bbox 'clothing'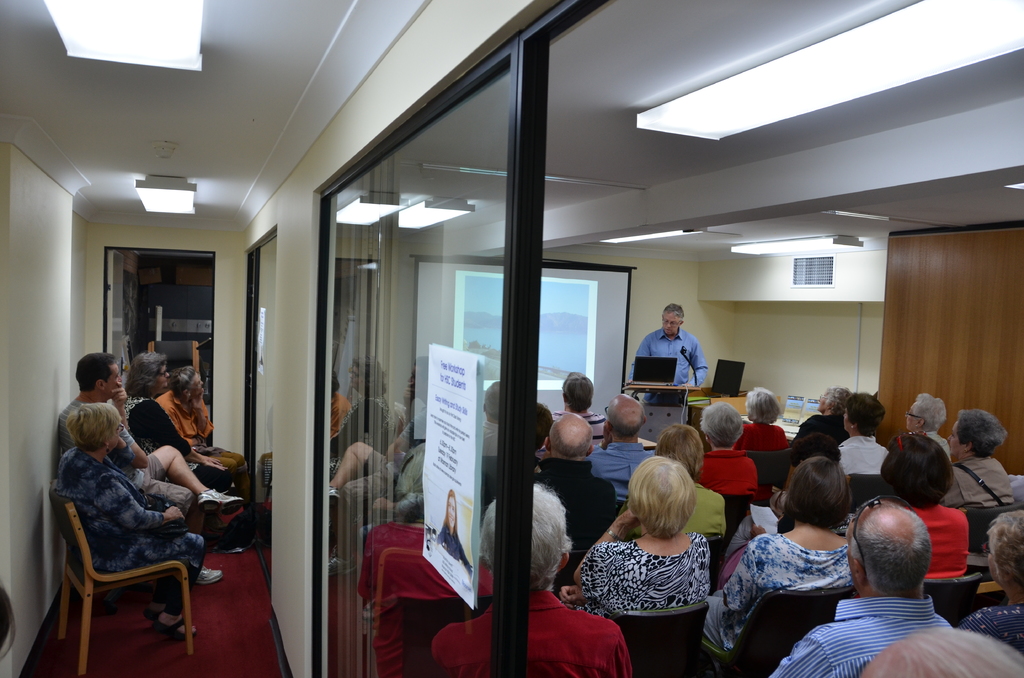
rect(954, 602, 1023, 657)
